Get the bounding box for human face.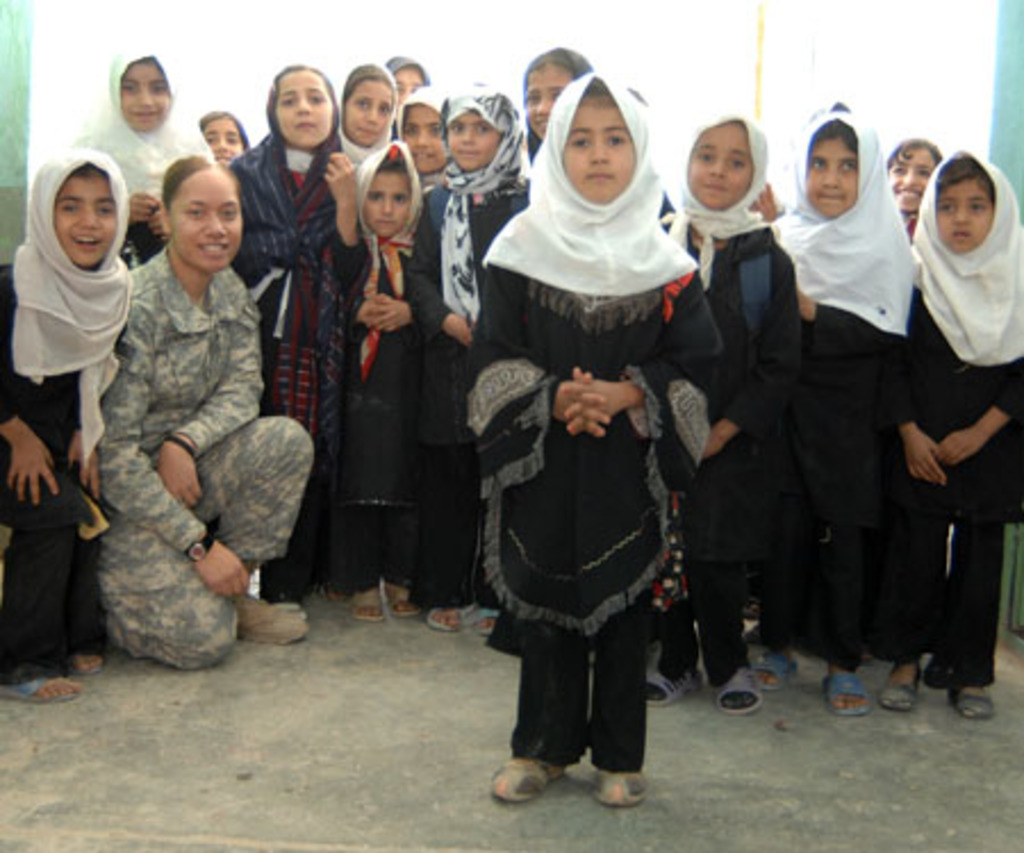
bbox=(269, 55, 344, 150).
